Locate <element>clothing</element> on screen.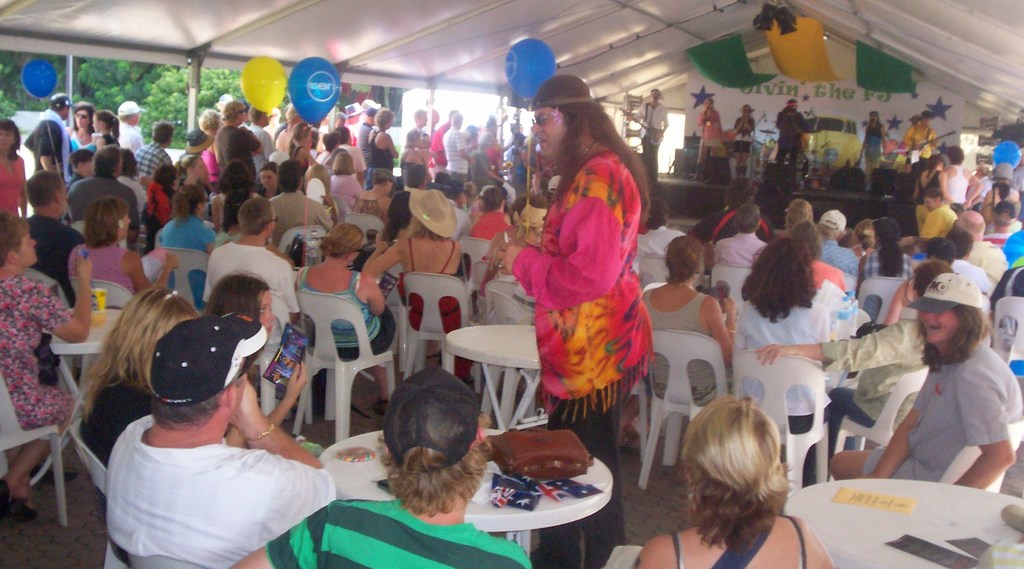
On screen at locate(943, 161, 972, 203).
